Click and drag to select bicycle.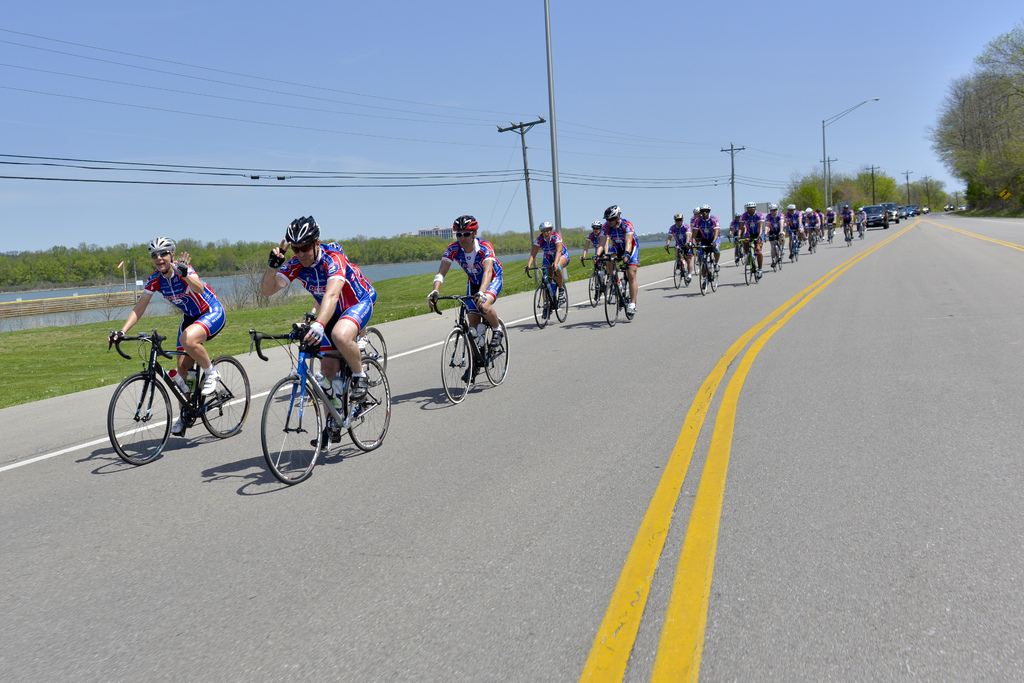
Selection: {"left": 691, "top": 243, "right": 719, "bottom": 293}.
